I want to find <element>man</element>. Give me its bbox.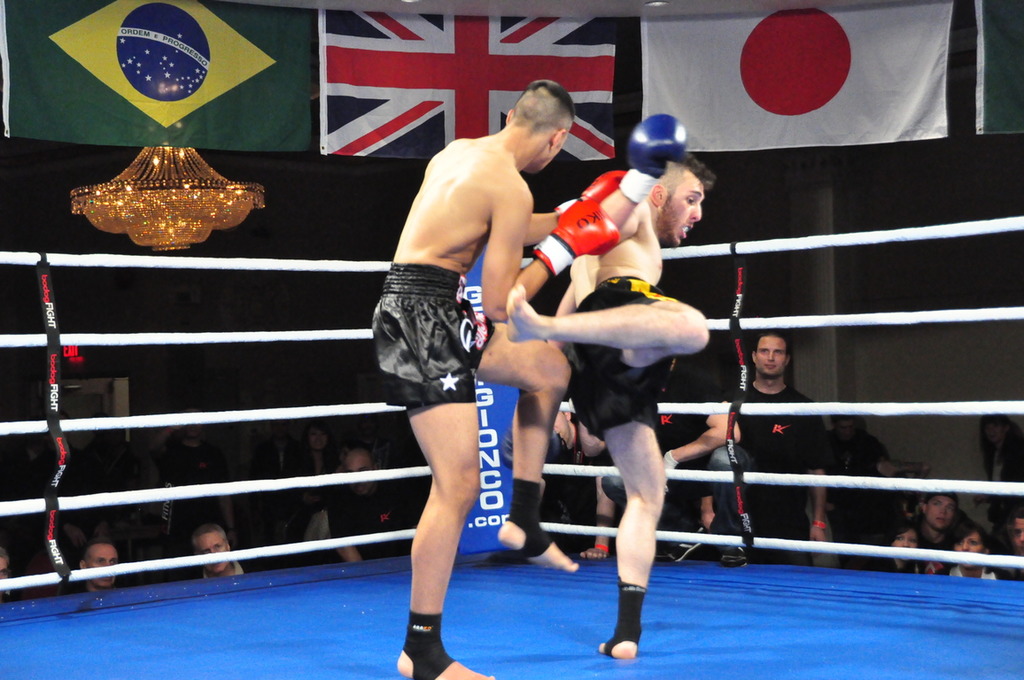
left=351, top=69, right=579, bottom=630.
